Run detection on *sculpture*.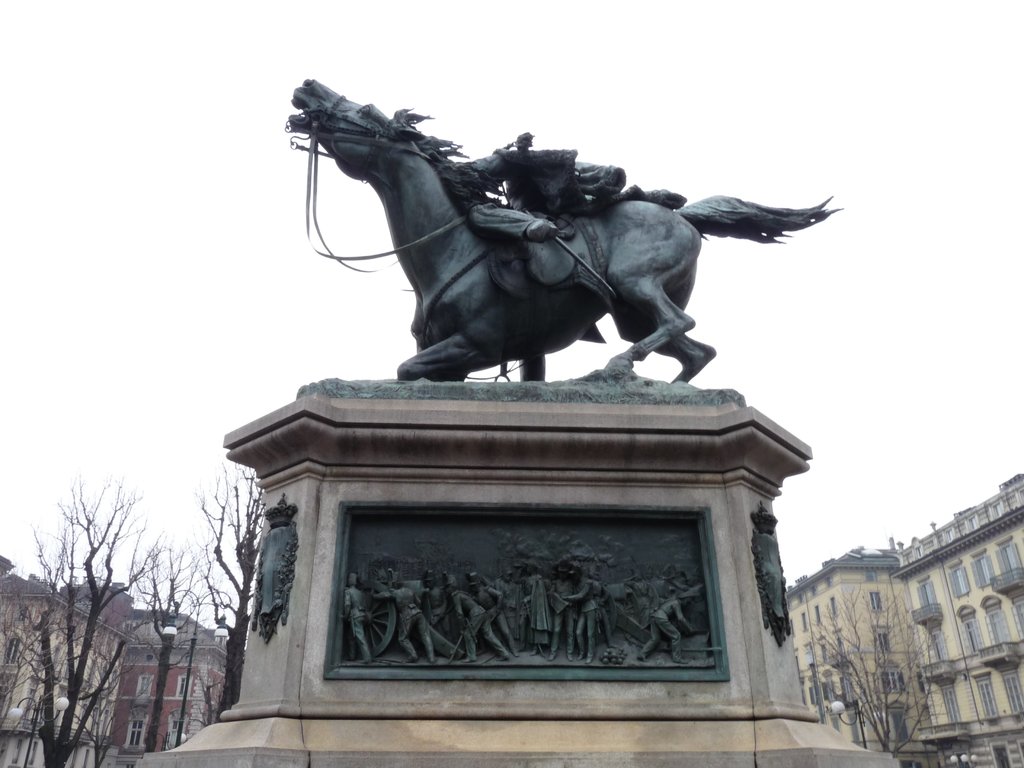
Result: [left=491, top=567, right=529, bottom=653].
